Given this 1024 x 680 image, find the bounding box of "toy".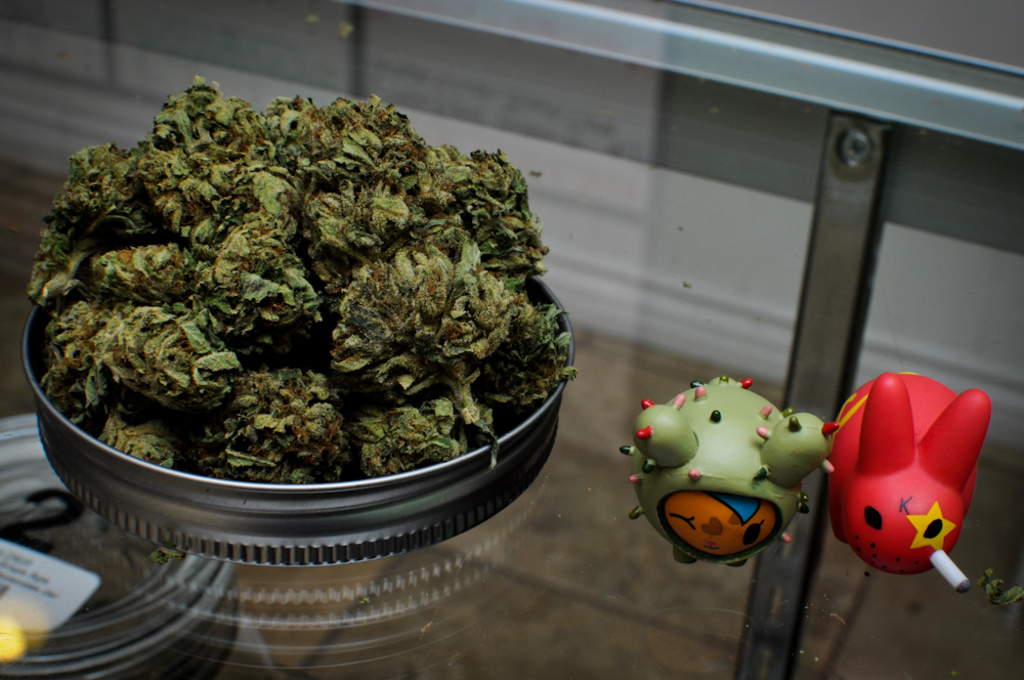
bbox=(830, 372, 997, 599).
